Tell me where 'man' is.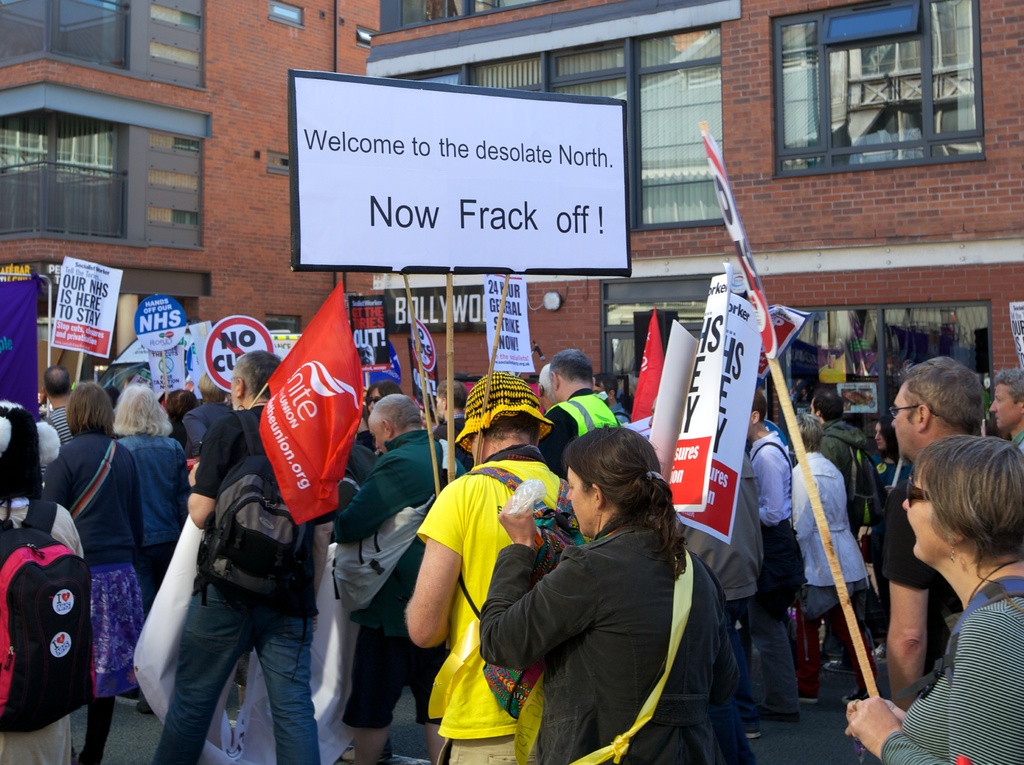
'man' is at x1=871 y1=352 x2=987 y2=712.
